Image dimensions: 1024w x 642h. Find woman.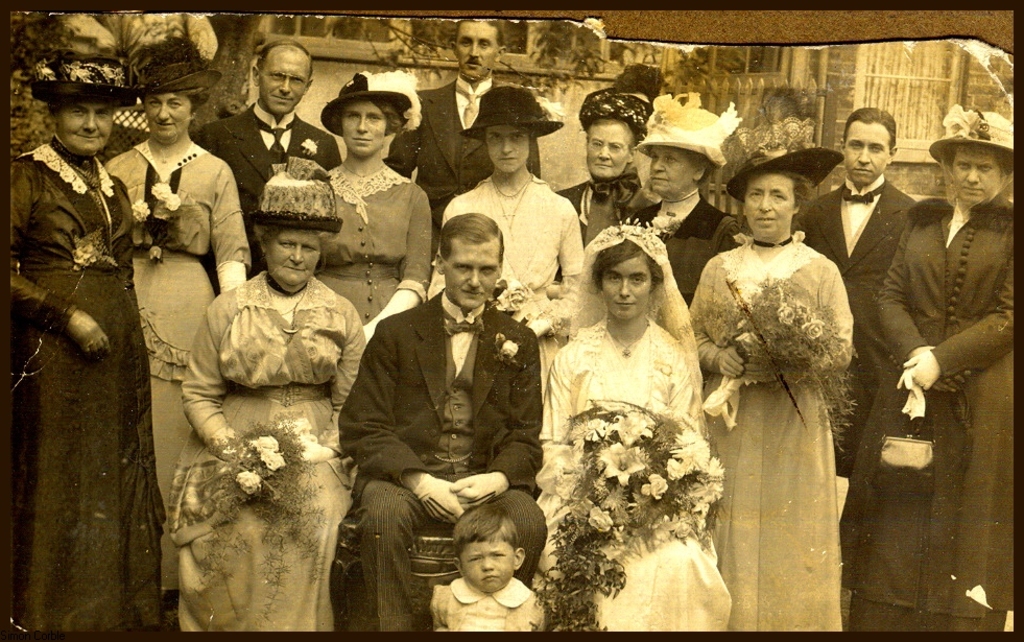
box=[314, 74, 428, 337].
